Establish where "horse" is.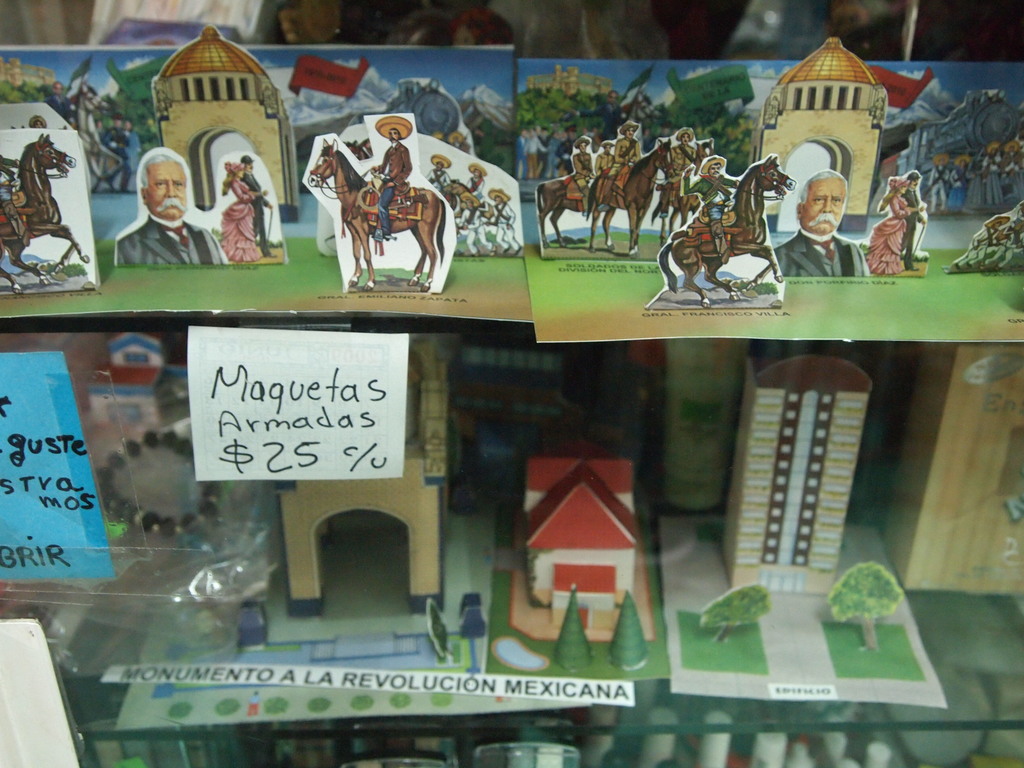
Established at Rect(654, 152, 796, 310).
